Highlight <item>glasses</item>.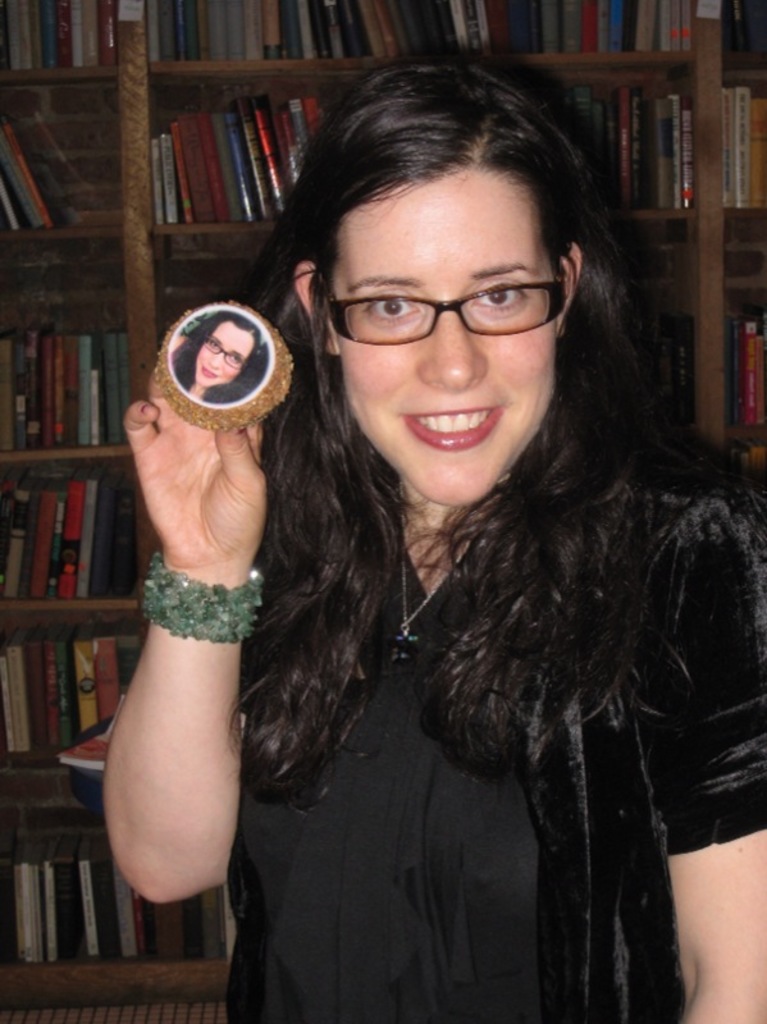
Highlighted region: bbox=[323, 261, 586, 339].
